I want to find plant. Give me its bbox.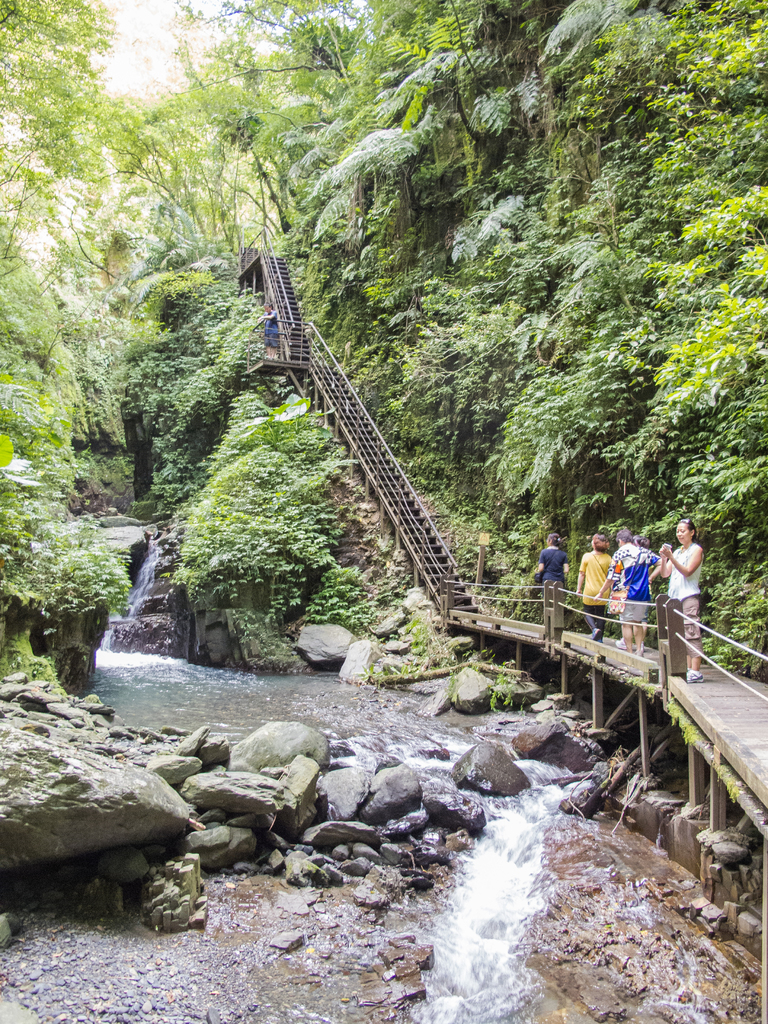
rect(97, 247, 280, 527).
